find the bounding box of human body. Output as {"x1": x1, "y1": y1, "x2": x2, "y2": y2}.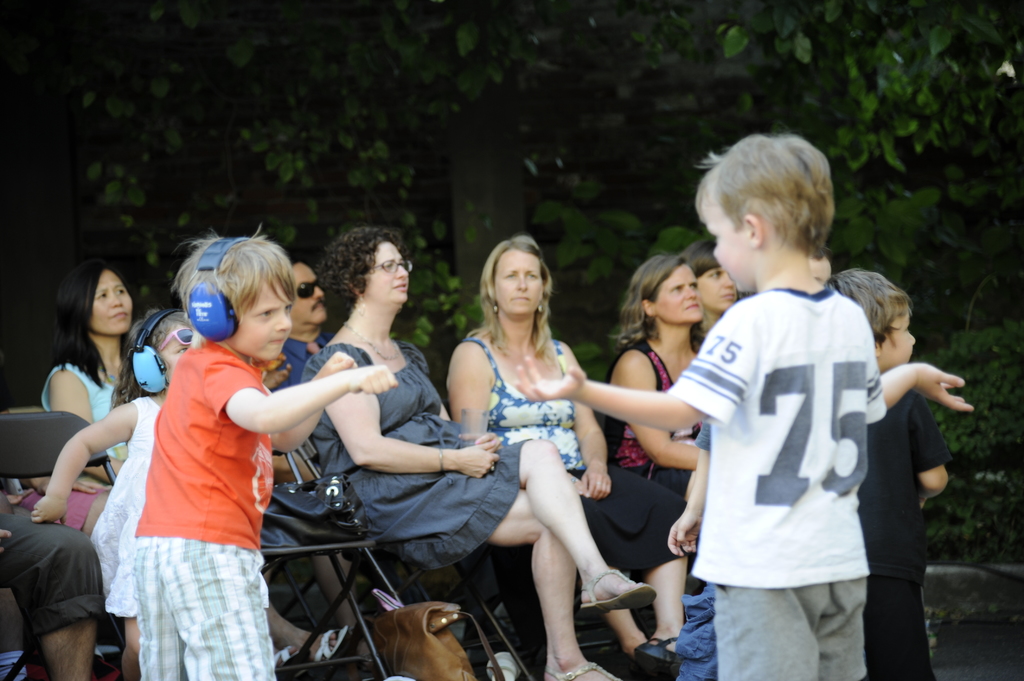
{"x1": 446, "y1": 236, "x2": 690, "y2": 677}.
